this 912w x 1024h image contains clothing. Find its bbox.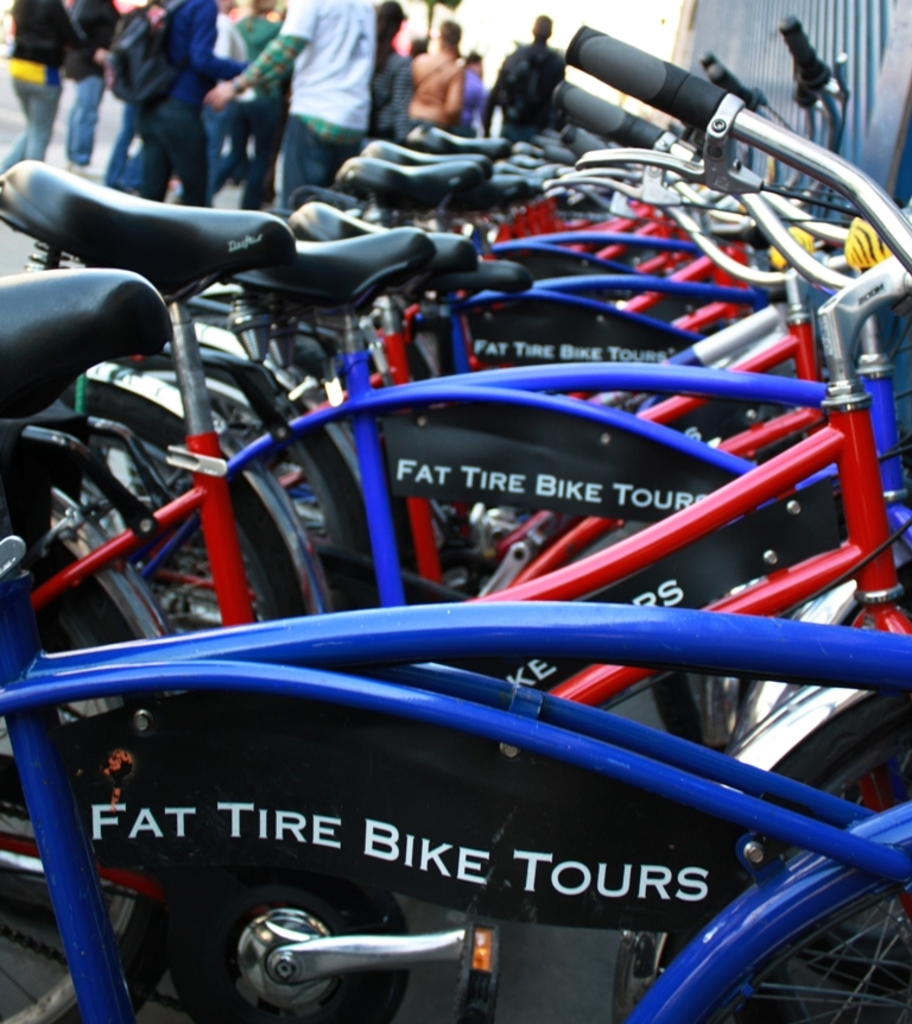
bbox=[141, 0, 204, 208].
